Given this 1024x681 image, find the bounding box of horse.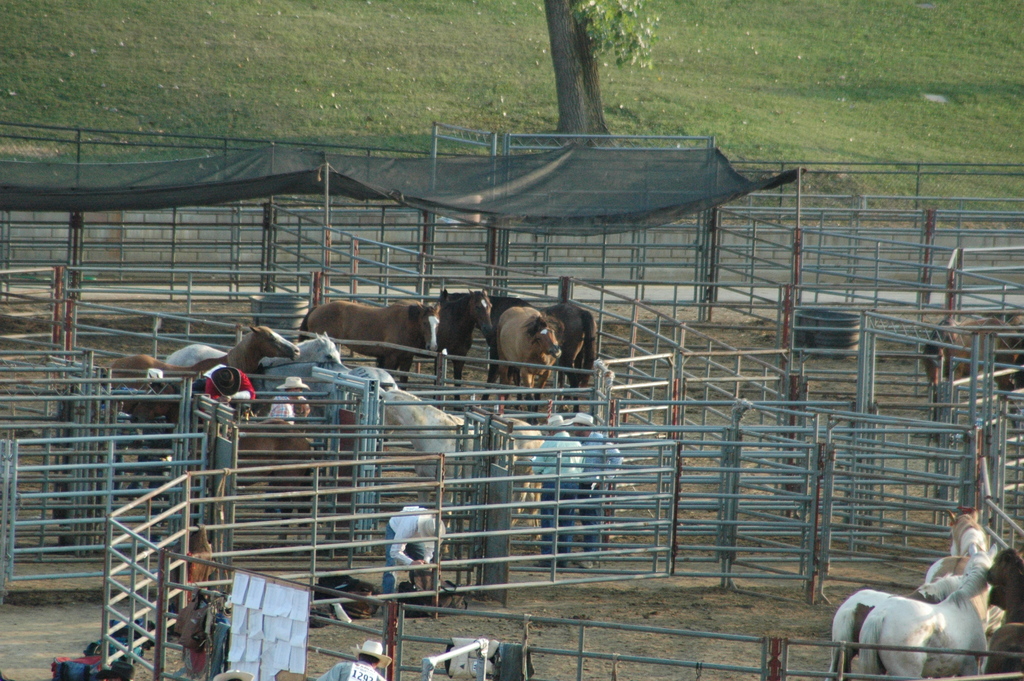
locate(294, 297, 442, 389).
